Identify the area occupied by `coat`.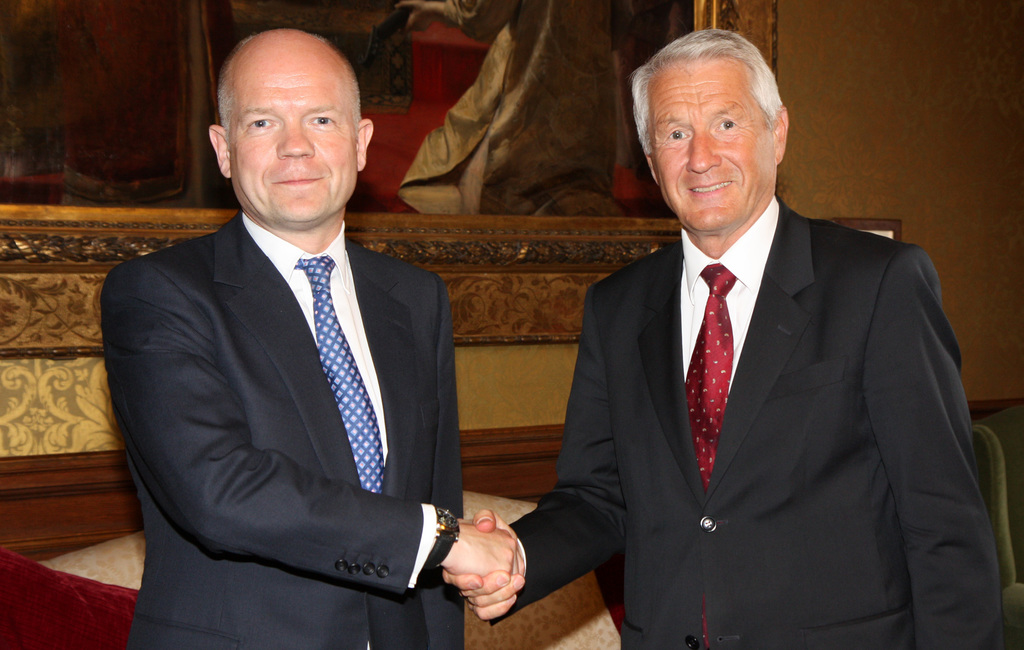
Area: detection(101, 210, 464, 649).
